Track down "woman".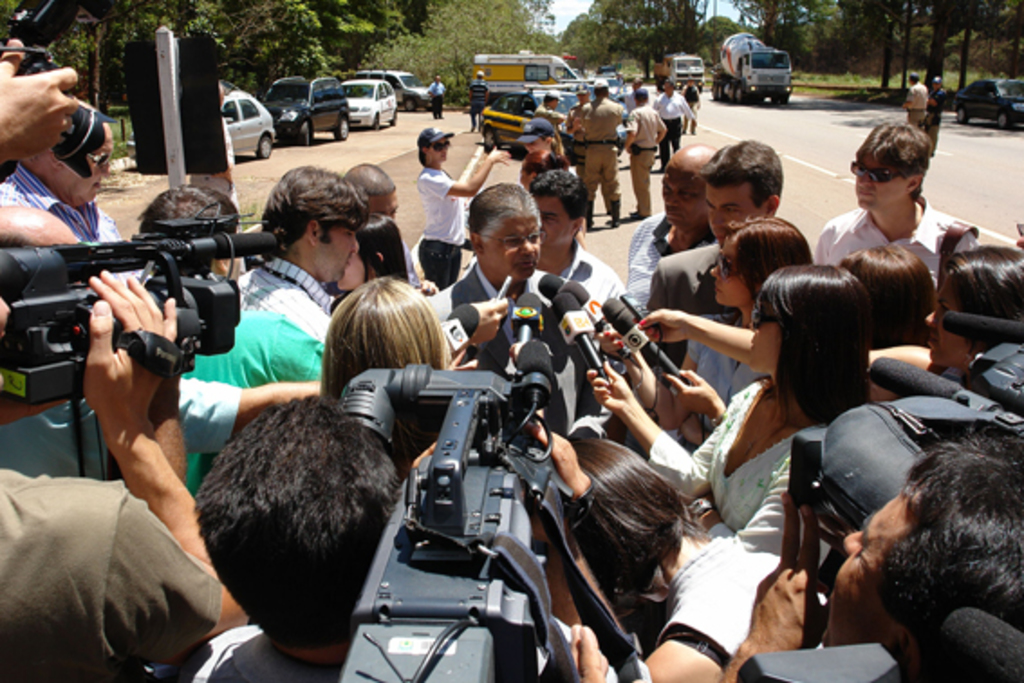
Tracked to <box>318,278,455,403</box>.
